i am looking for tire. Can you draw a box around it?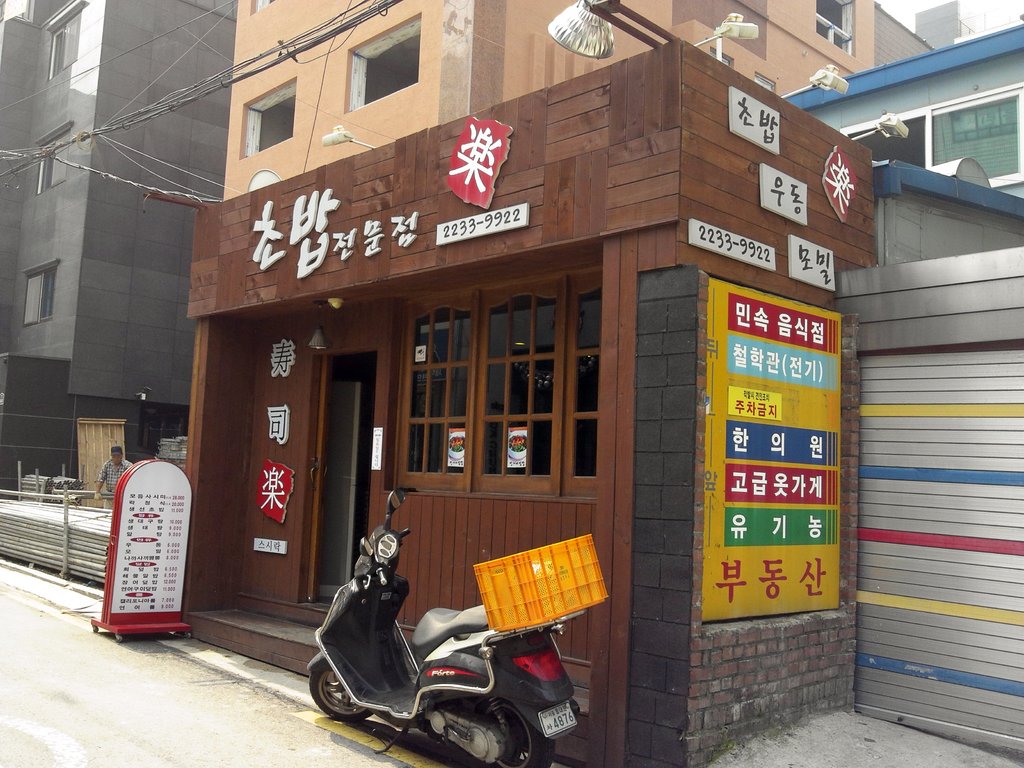
Sure, the bounding box is [115, 632, 123, 643].
